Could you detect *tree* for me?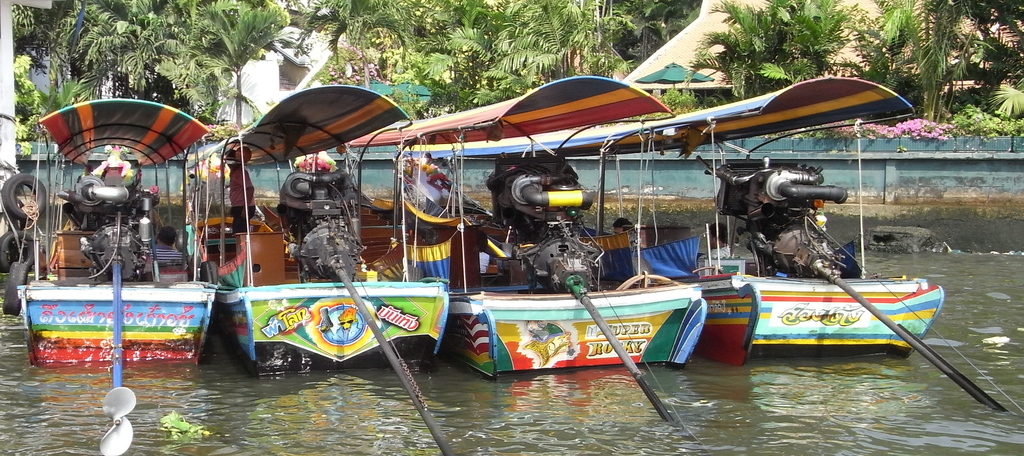
Detection result: detection(198, 3, 291, 133).
